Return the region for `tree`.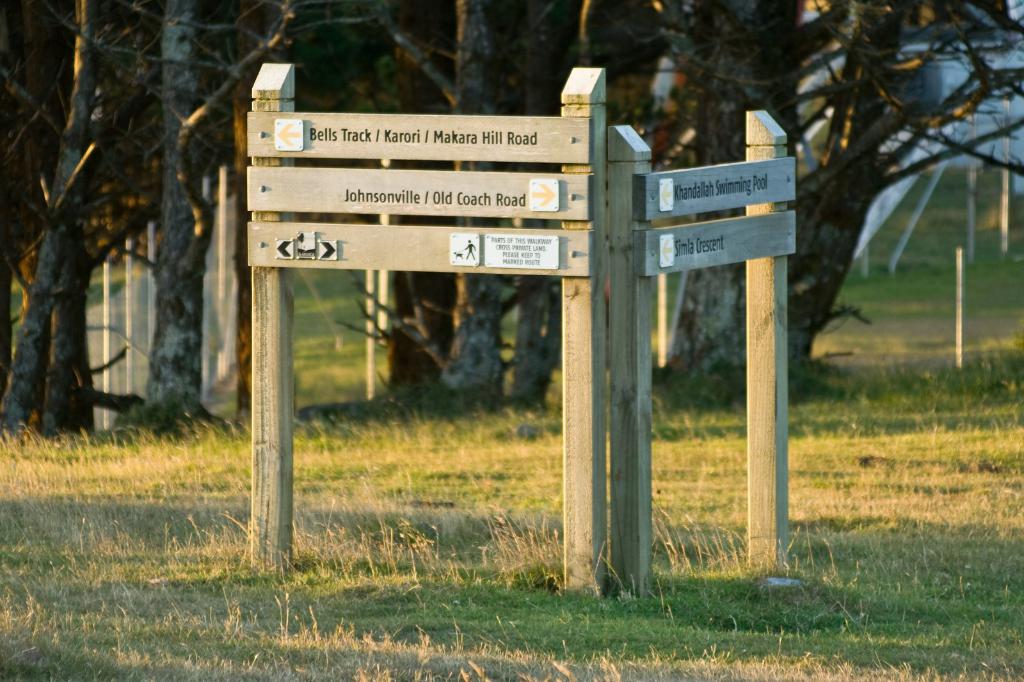
{"left": 594, "top": 0, "right": 1023, "bottom": 408}.
